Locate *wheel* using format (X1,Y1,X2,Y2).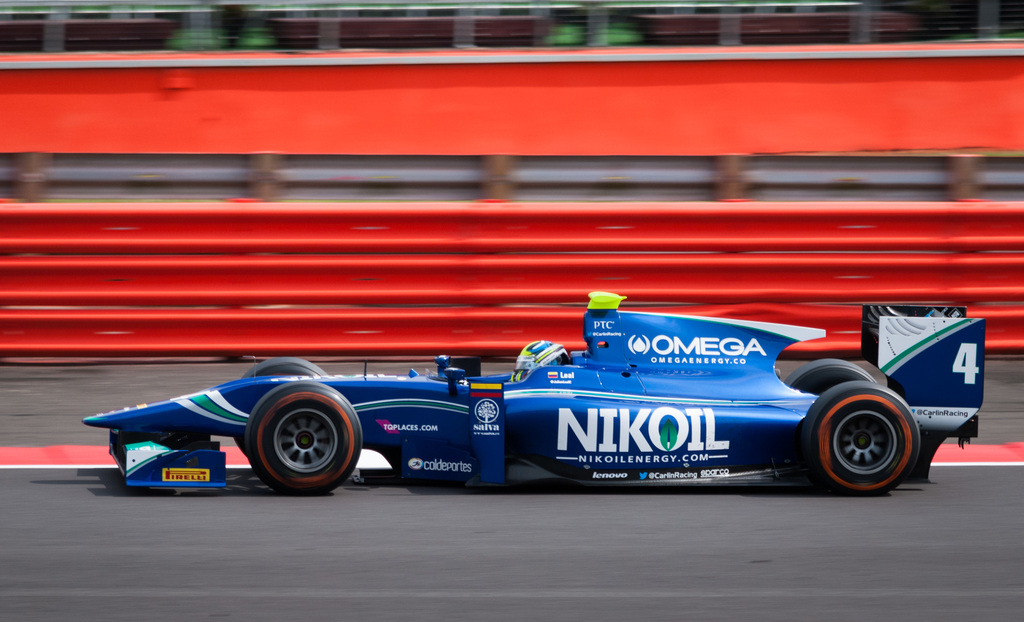
(799,381,922,493).
